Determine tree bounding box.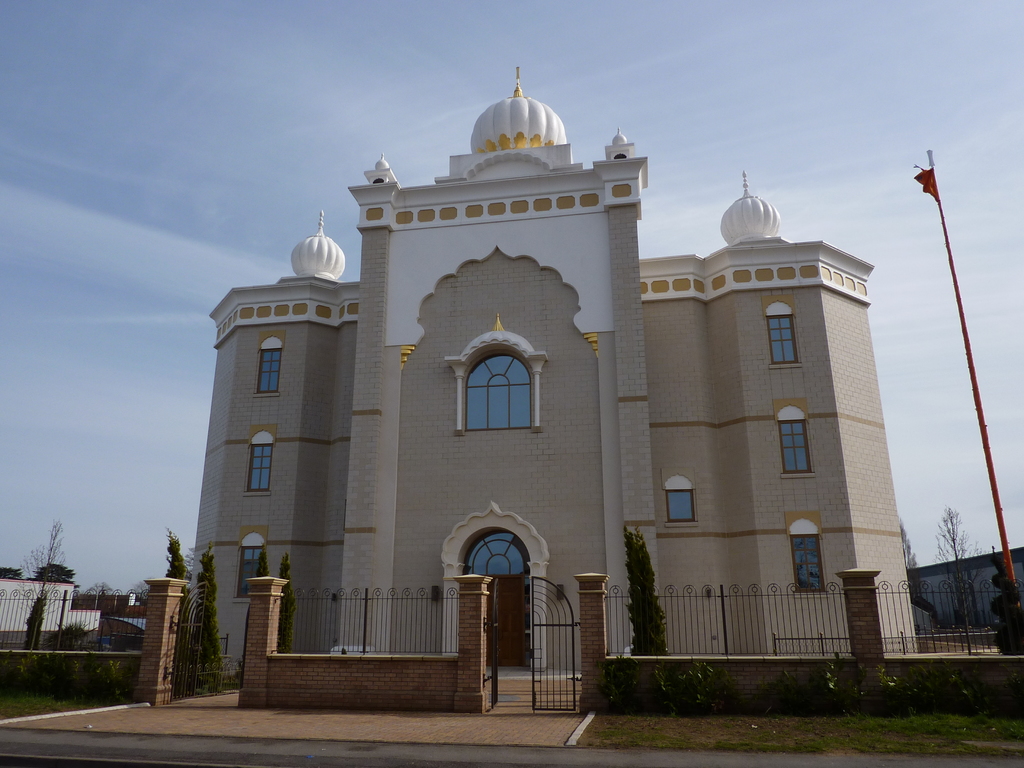
Determined: x1=182 y1=543 x2=222 y2=696.
